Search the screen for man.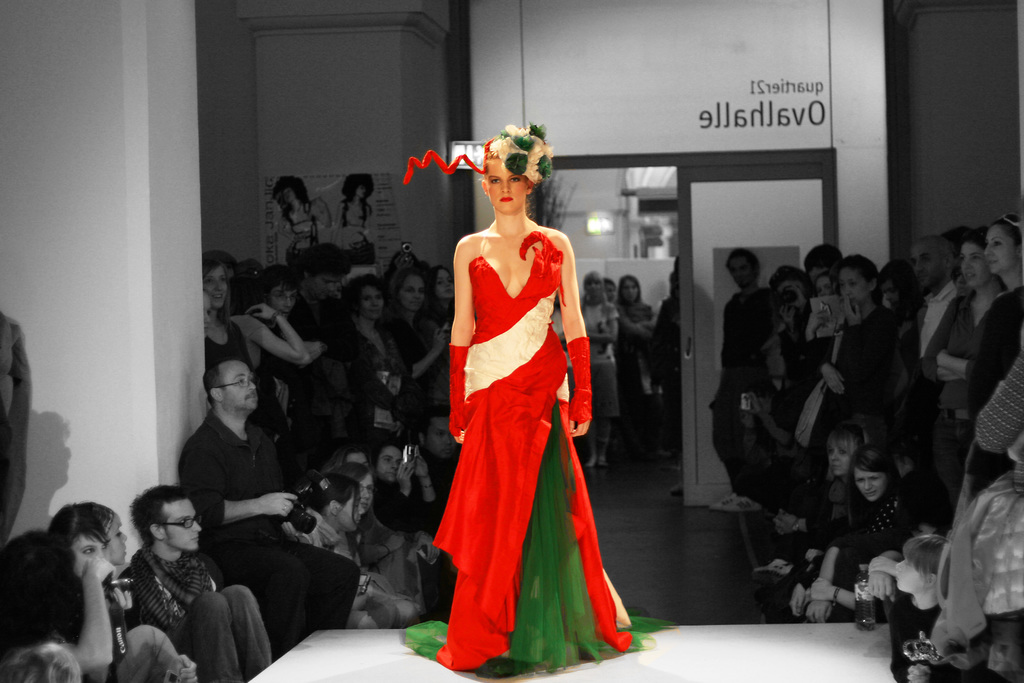
Found at 696, 254, 771, 515.
